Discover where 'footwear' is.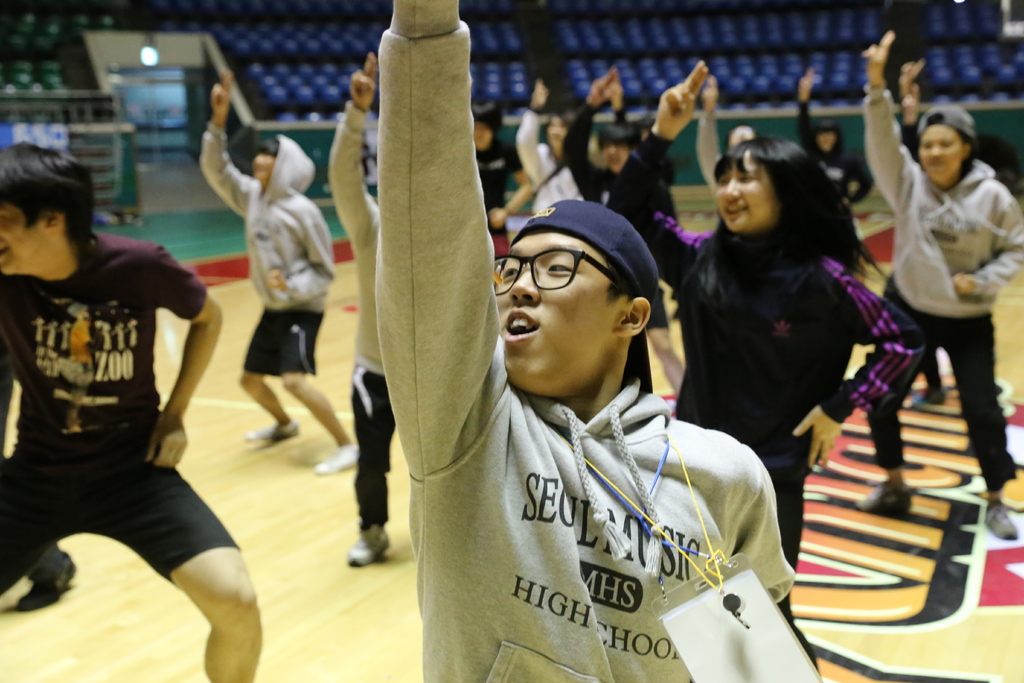
Discovered at [left=349, top=525, right=399, bottom=566].
